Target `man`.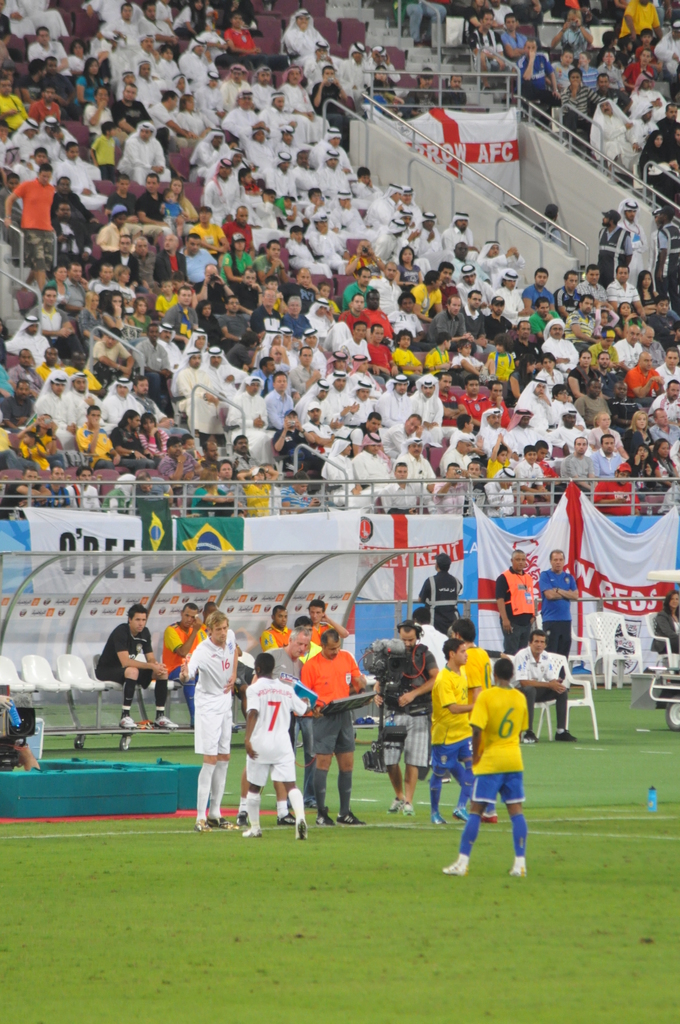
Target region: (x1=255, y1=602, x2=290, y2=654).
